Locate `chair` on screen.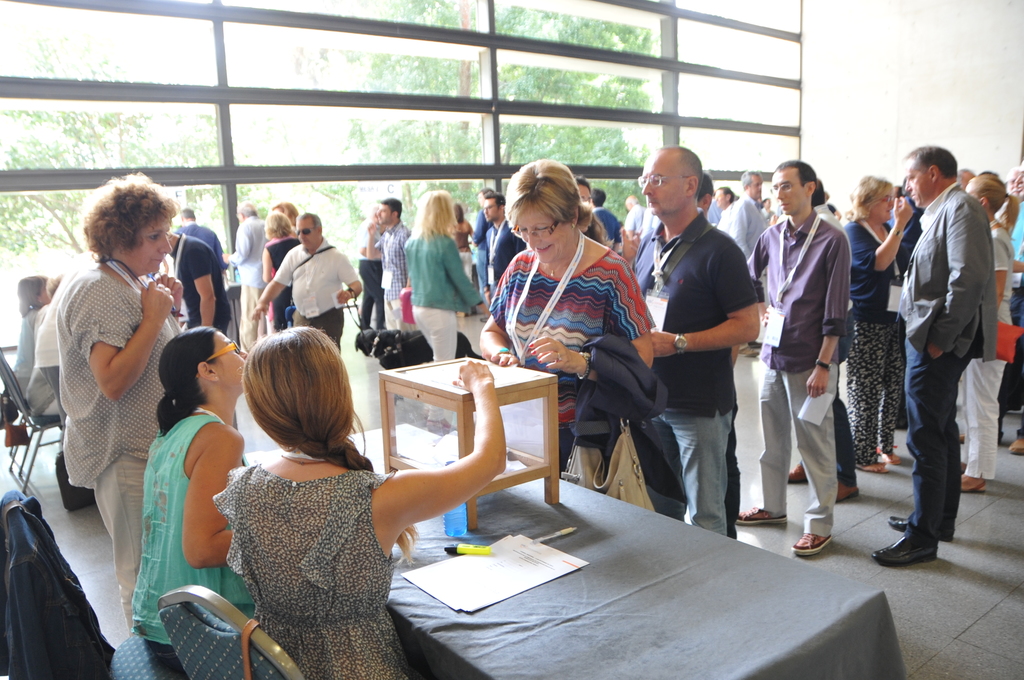
On screen at Rect(149, 582, 302, 679).
